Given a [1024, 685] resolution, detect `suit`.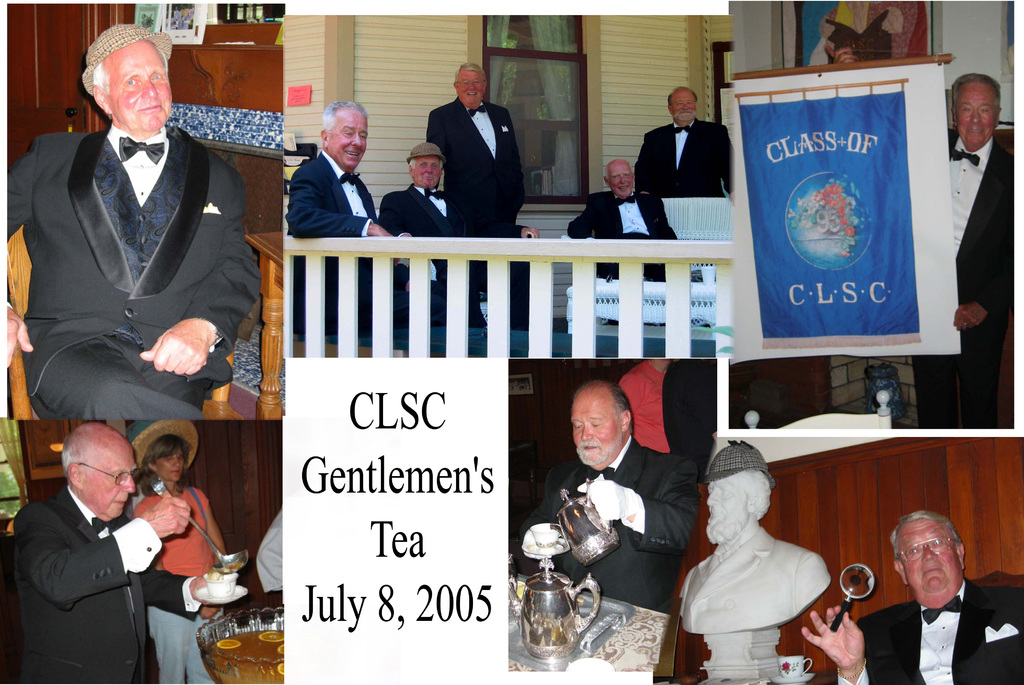
[x1=283, y1=147, x2=486, y2=323].
